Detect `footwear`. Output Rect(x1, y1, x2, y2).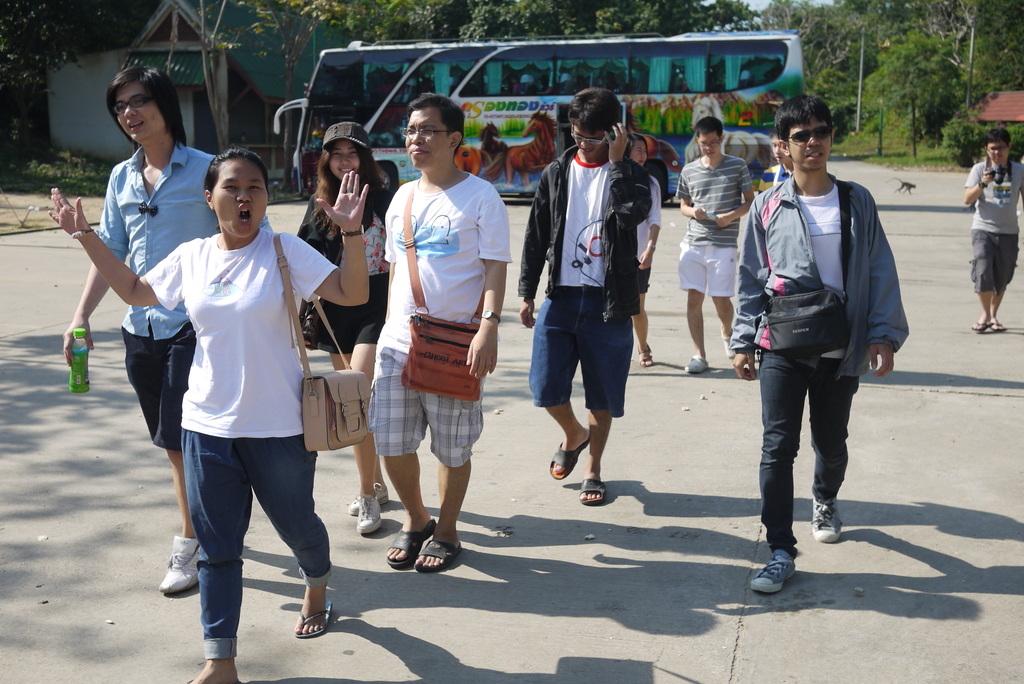
Rect(971, 322, 993, 332).
